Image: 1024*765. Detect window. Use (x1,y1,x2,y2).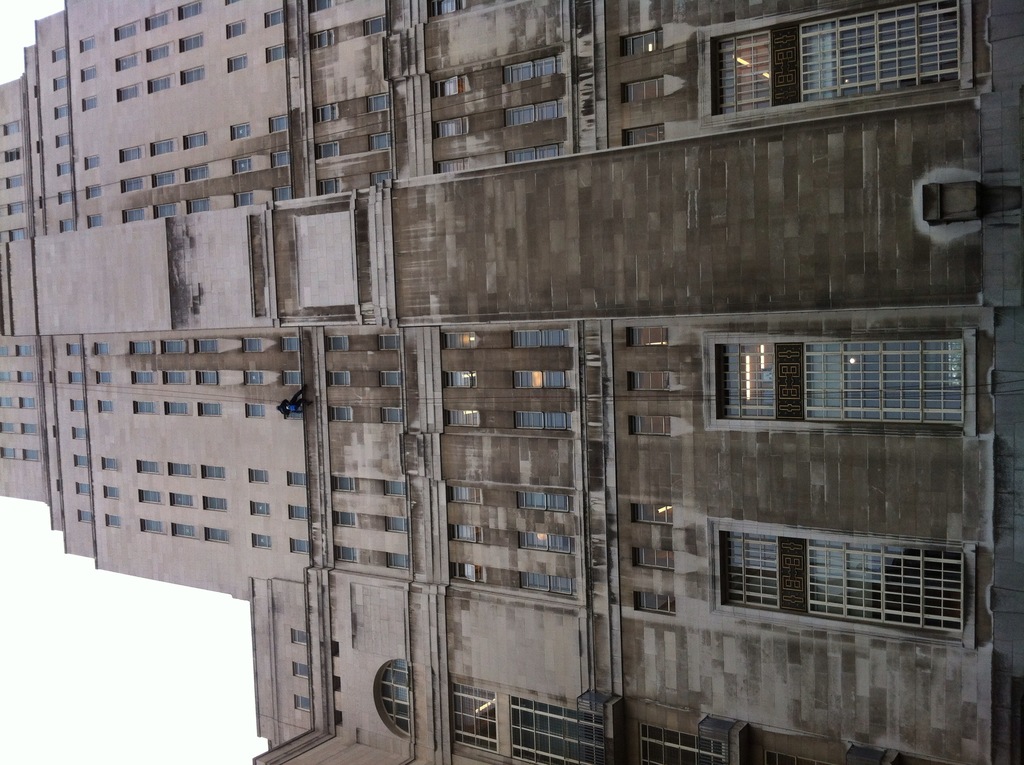
(146,45,168,57).
